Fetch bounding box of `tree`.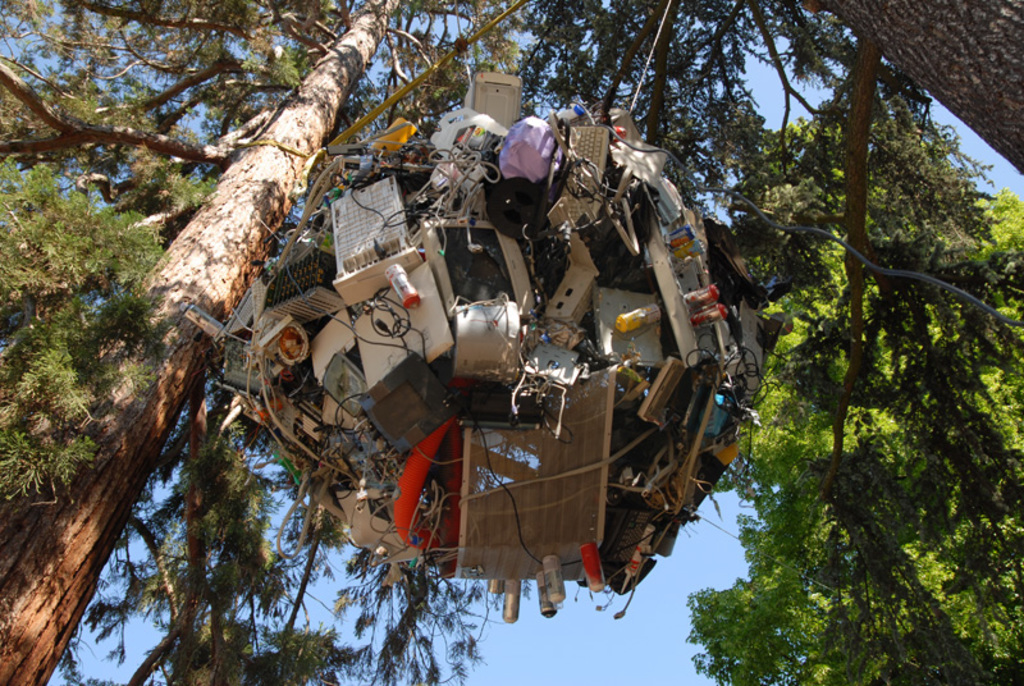
Bbox: [x1=503, y1=0, x2=1023, y2=685].
